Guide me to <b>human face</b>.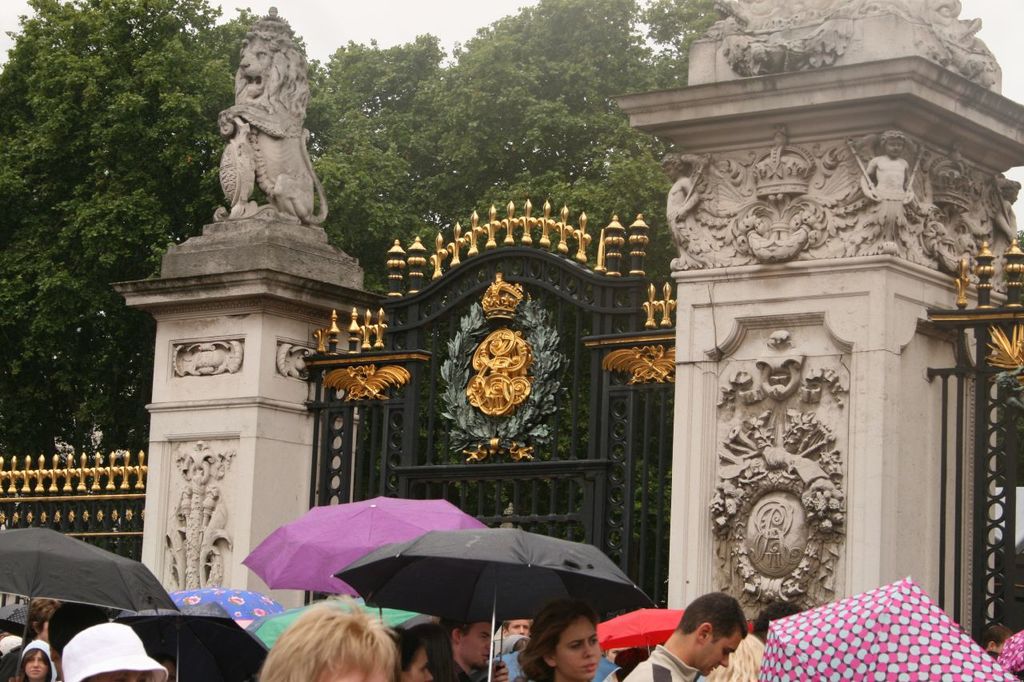
Guidance: crop(665, 165, 677, 177).
